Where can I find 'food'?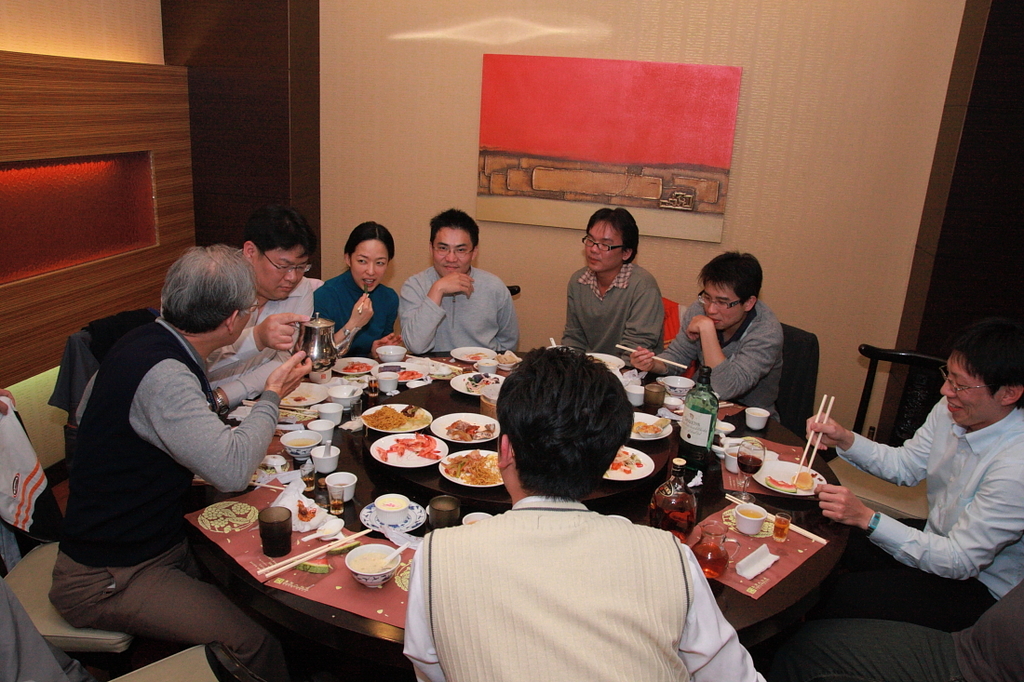
You can find it at BBox(341, 360, 372, 377).
